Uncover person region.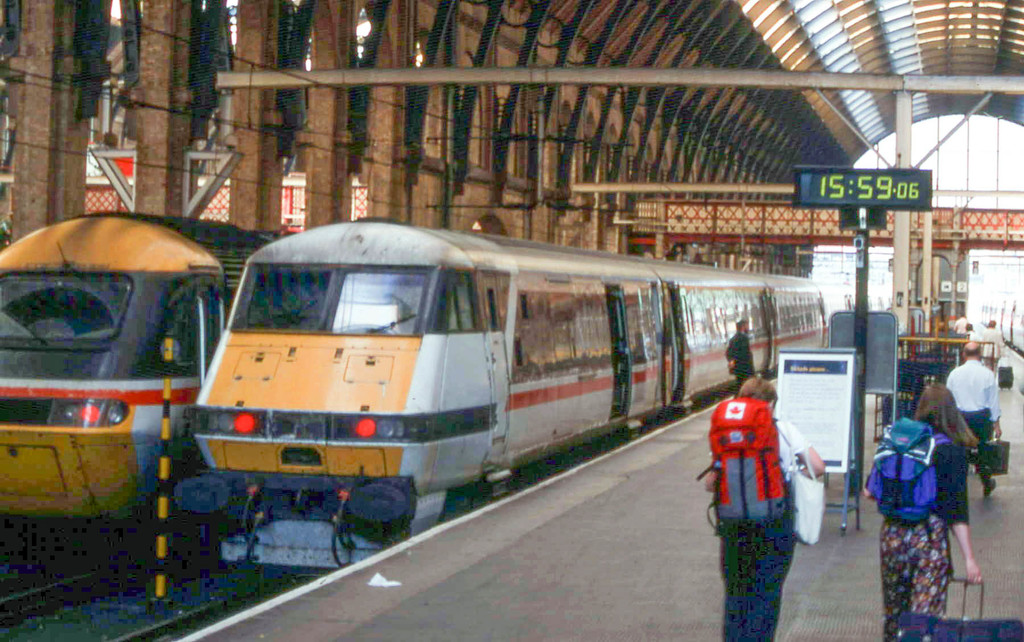
Uncovered: <box>986,317,1005,374</box>.
